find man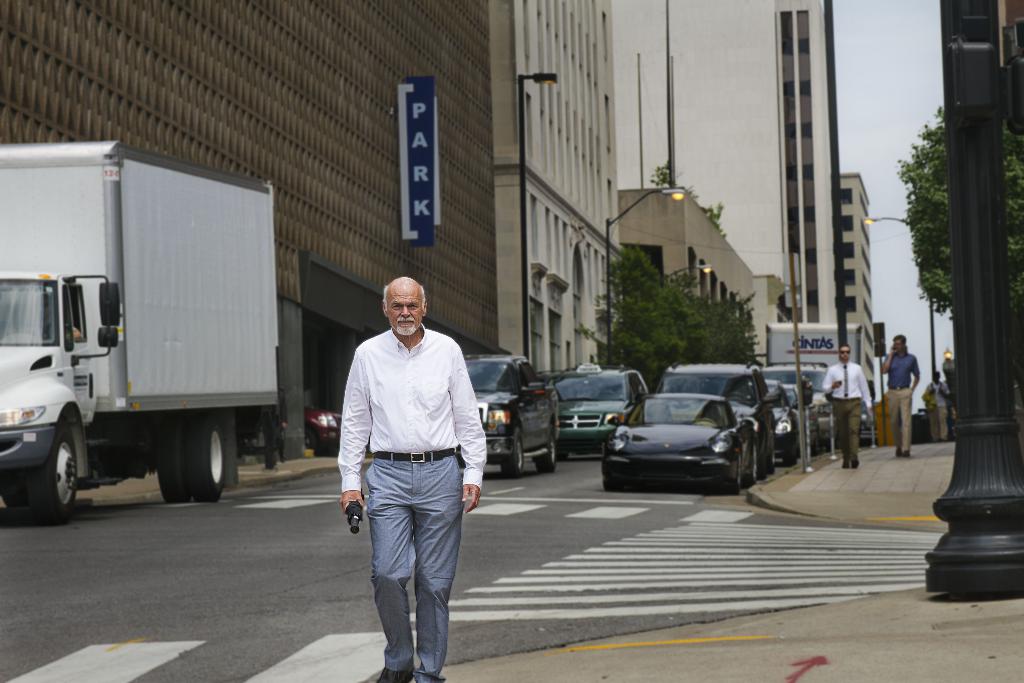
(left=923, top=366, right=956, bottom=449)
